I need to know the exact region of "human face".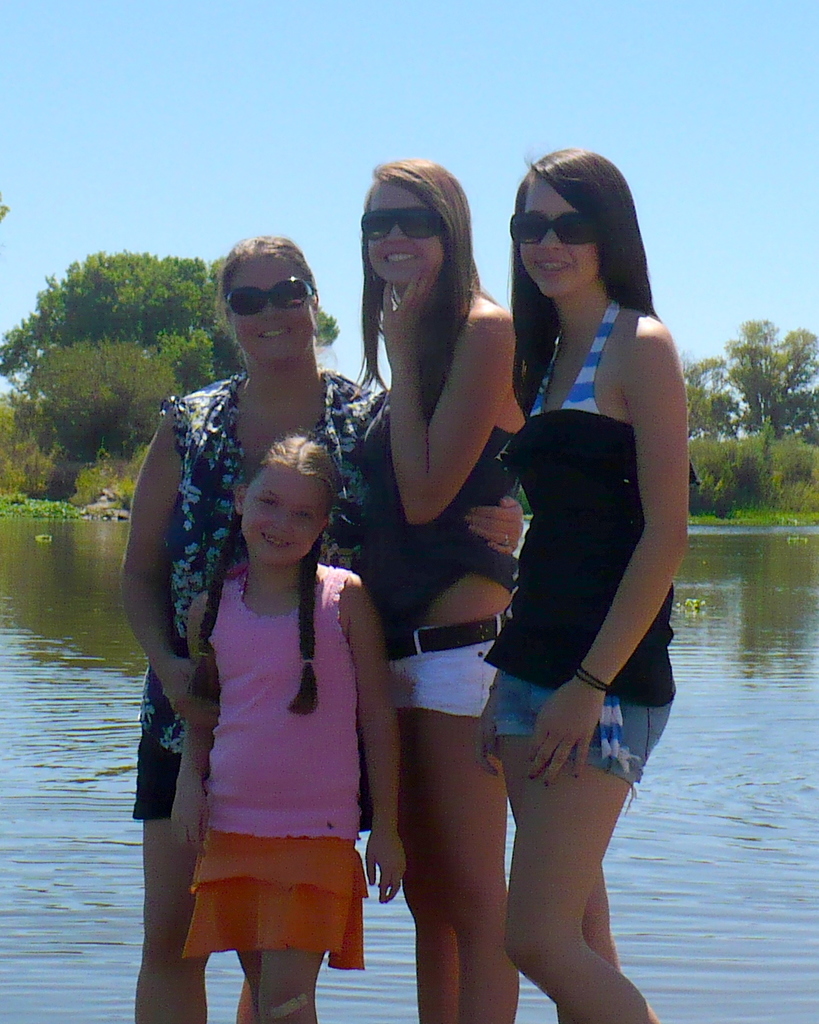
Region: select_region(233, 255, 315, 357).
